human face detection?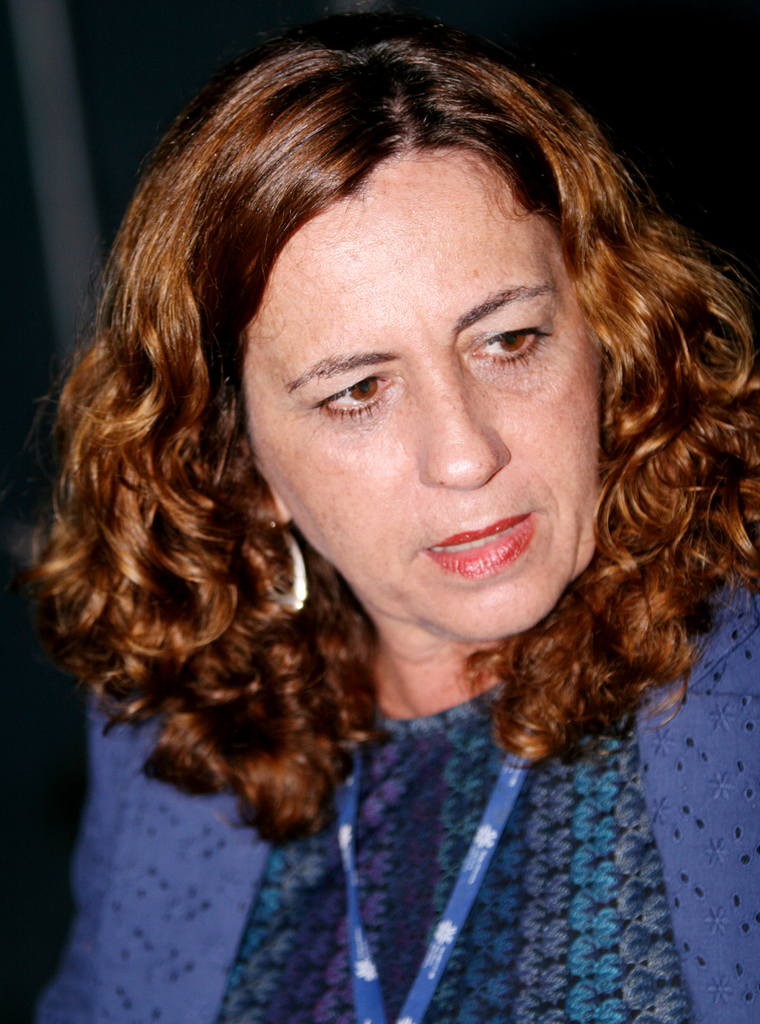
bbox(244, 137, 604, 639)
